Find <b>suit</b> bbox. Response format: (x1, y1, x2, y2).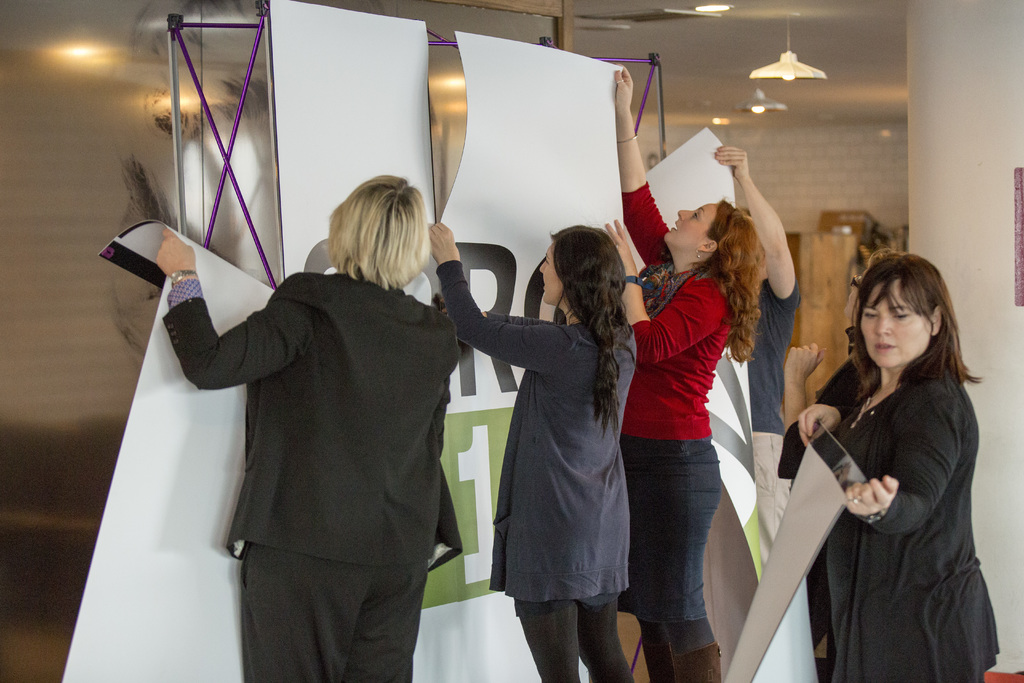
(163, 167, 490, 659).
